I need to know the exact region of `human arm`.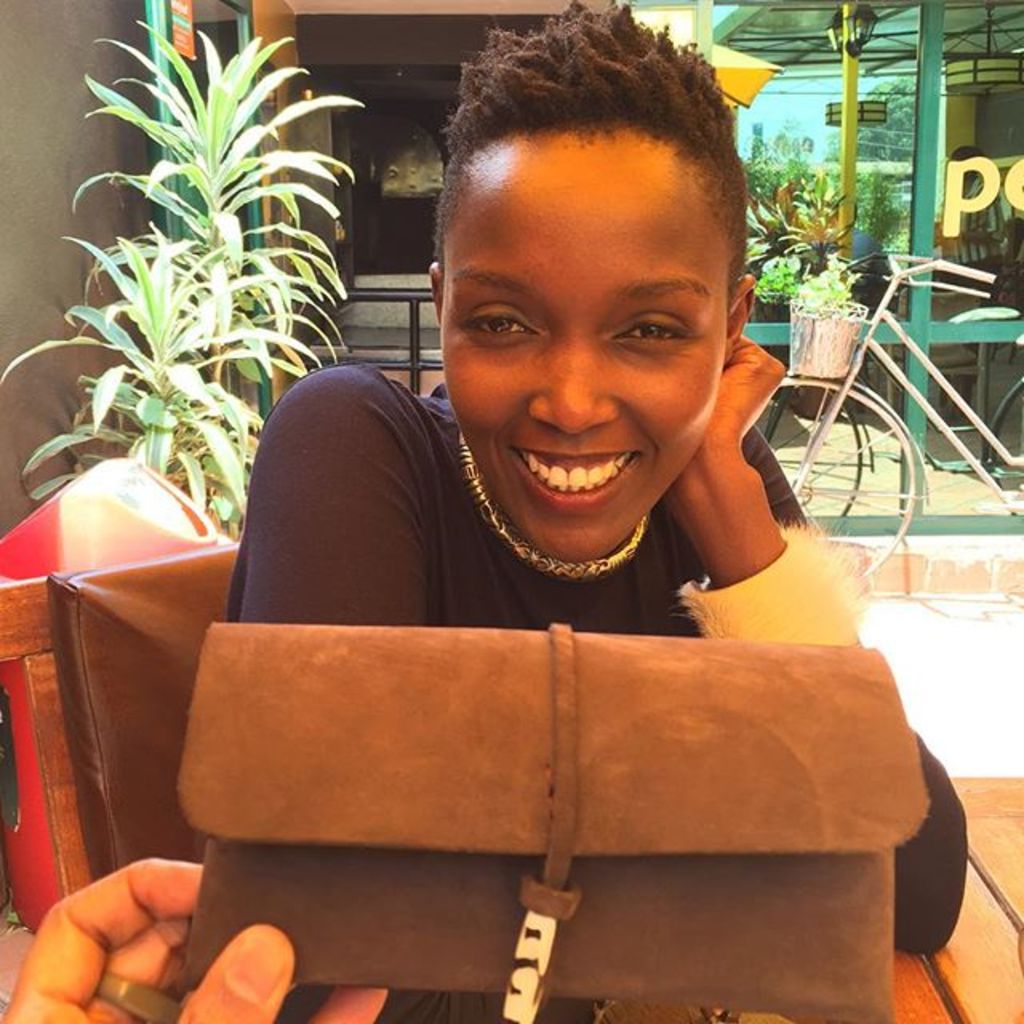
Region: detection(235, 365, 427, 624).
